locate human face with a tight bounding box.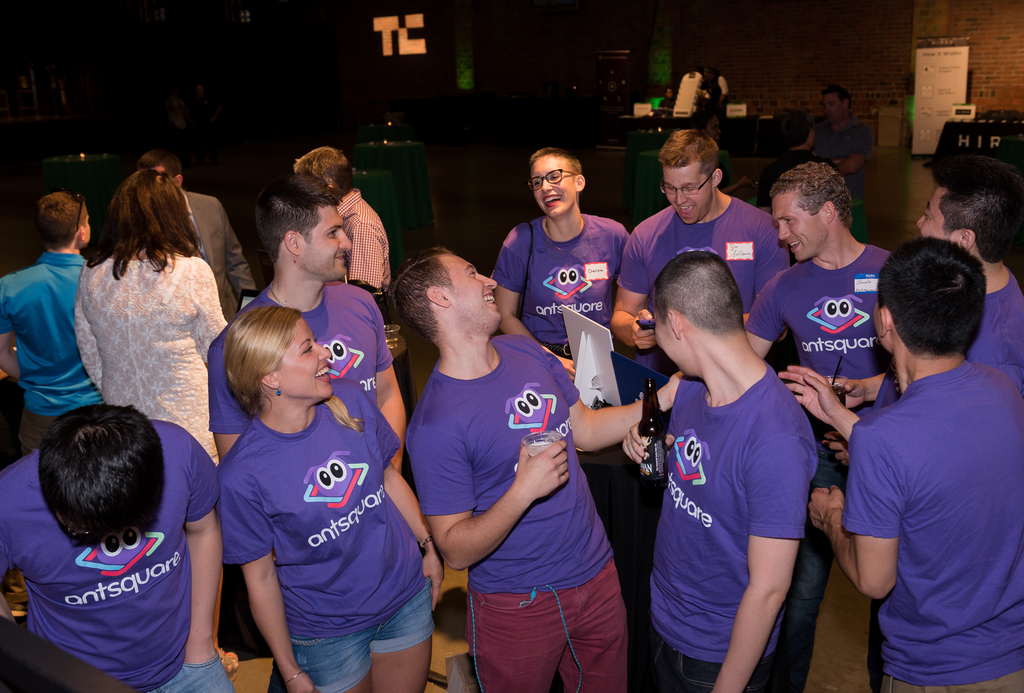
x1=771 y1=192 x2=829 y2=260.
